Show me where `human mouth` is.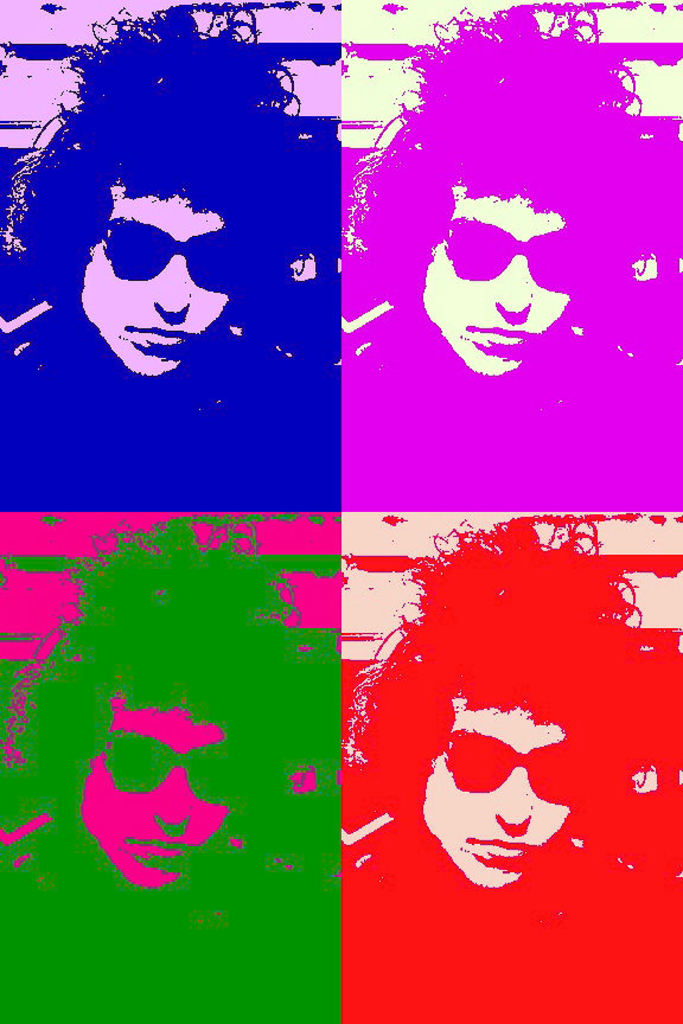
`human mouth` is at [left=466, top=833, right=529, bottom=866].
